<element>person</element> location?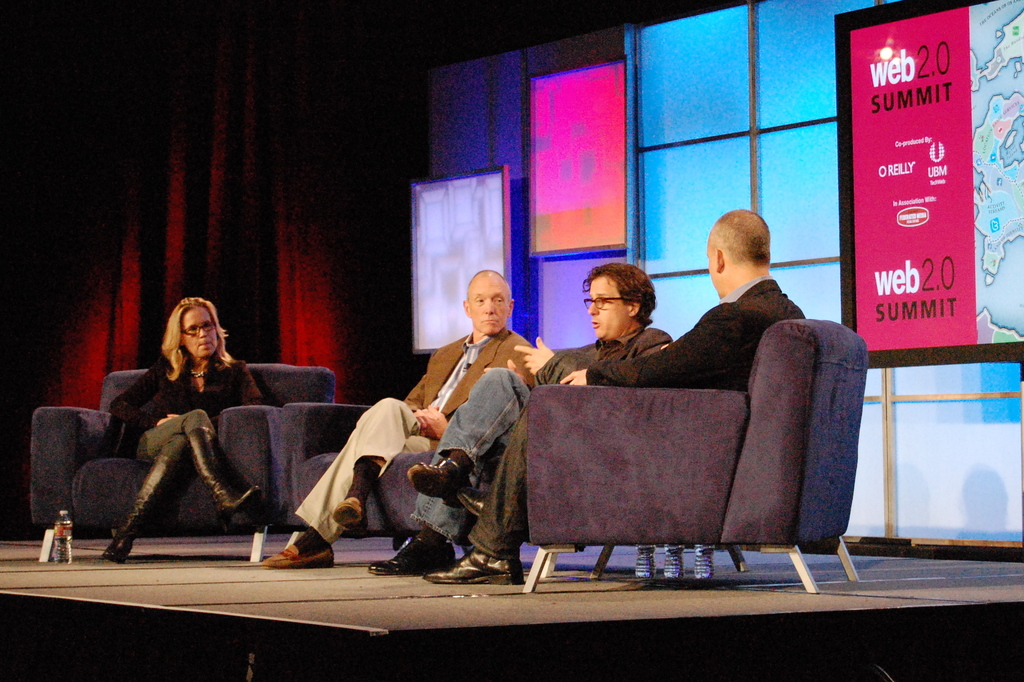
{"x1": 89, "y1": 291, "x2": 314, "y2": 549}
